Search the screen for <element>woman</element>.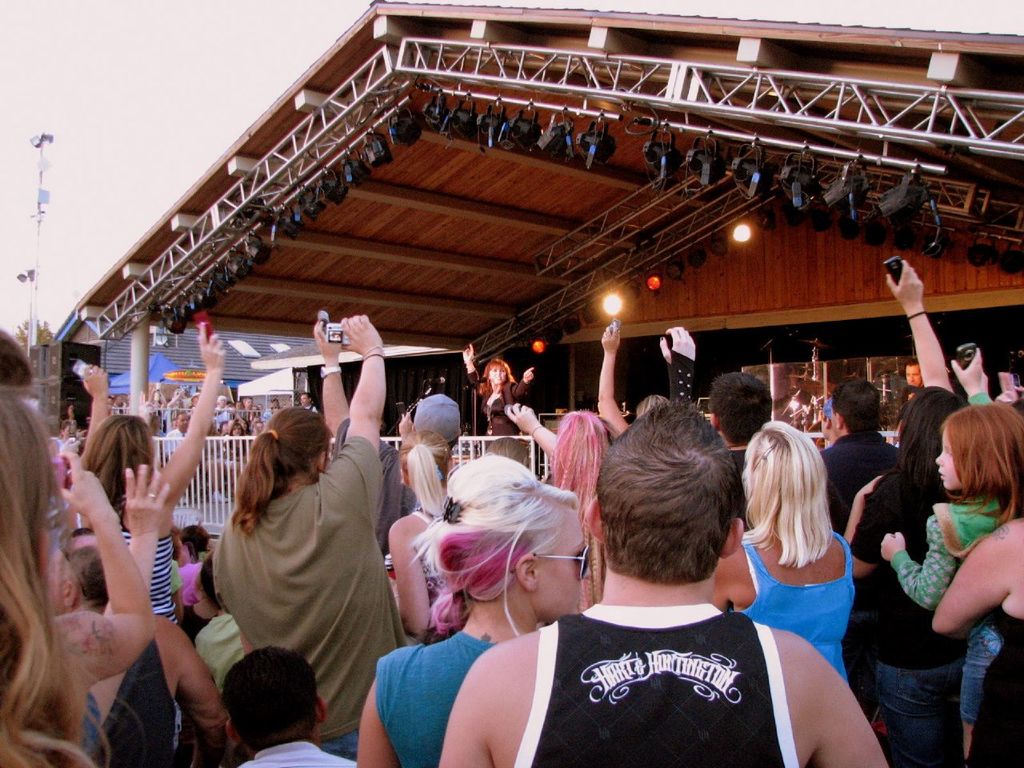
Found at detection(210, 312, 404, 757).
